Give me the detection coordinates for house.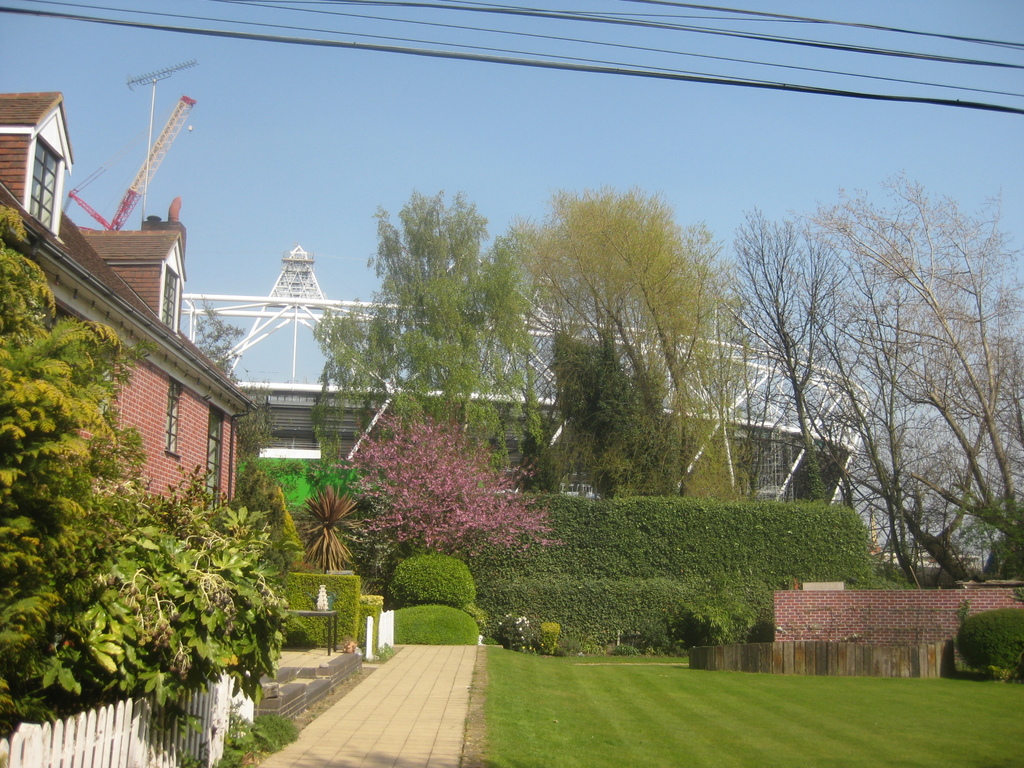
258 379 856 508.
